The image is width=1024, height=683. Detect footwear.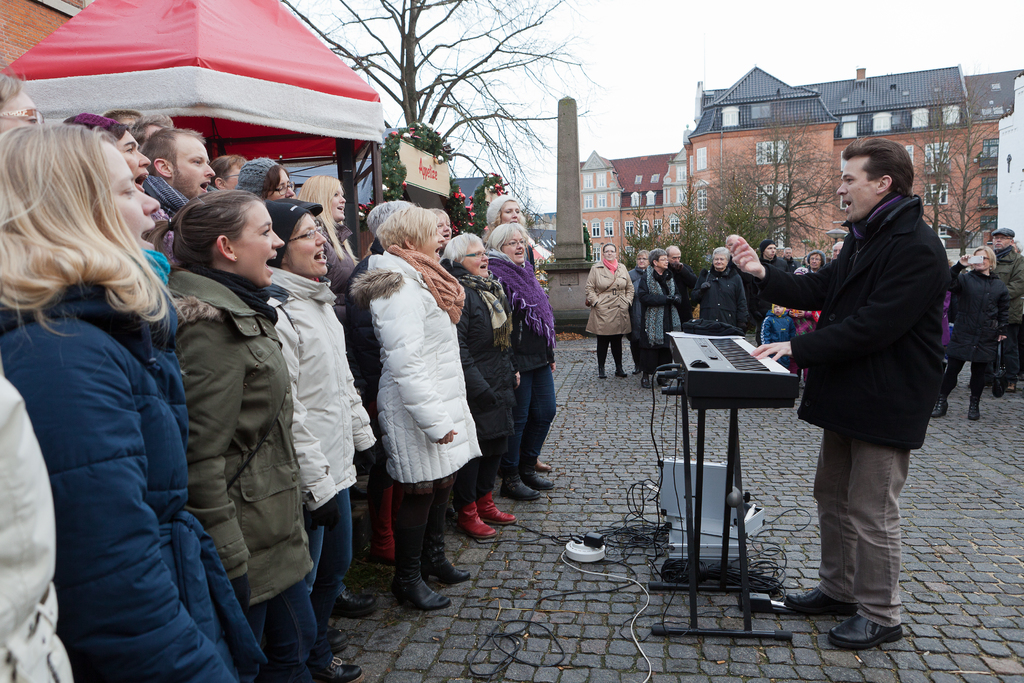
Detection: crop(1006, 379, 1018, 392).
